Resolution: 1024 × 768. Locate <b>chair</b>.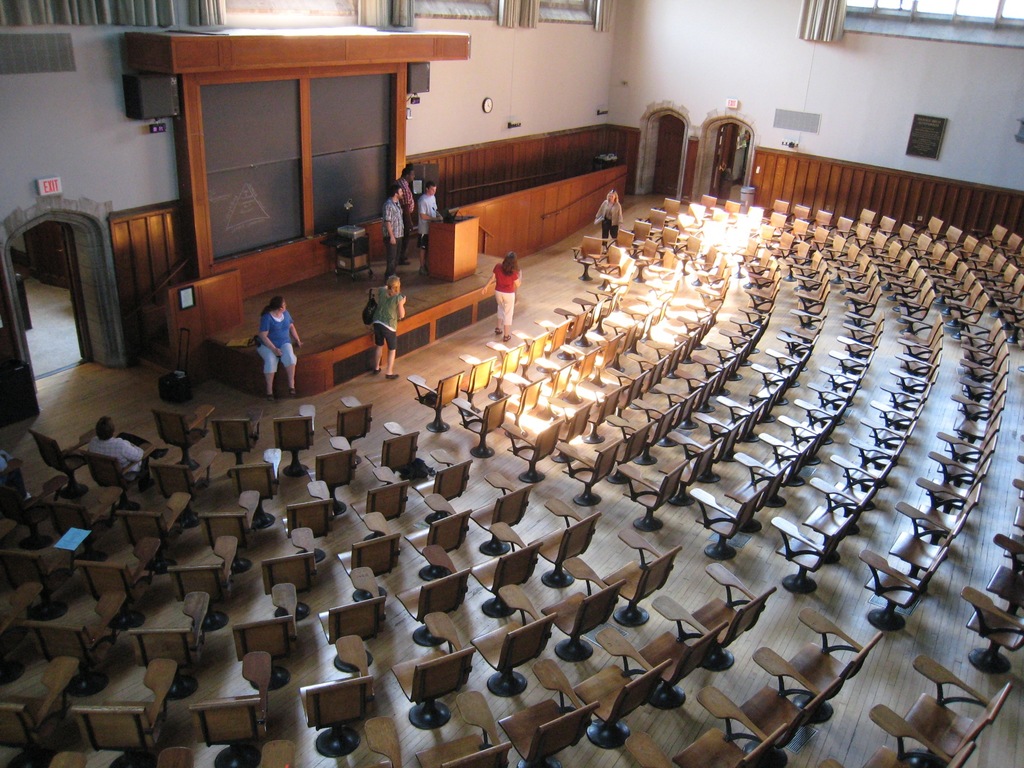
select_region(927, 445, 990, 493).
